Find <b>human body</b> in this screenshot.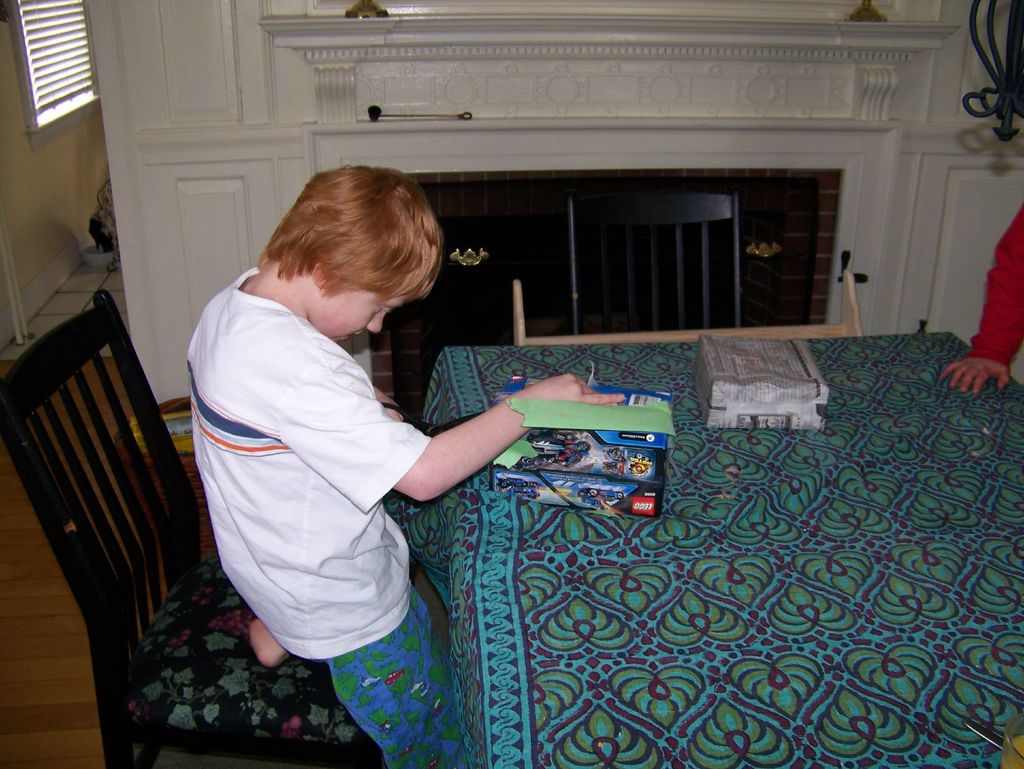
The bounding box for <b>human body</b> is select_region(939, 207, 1023, 397).
